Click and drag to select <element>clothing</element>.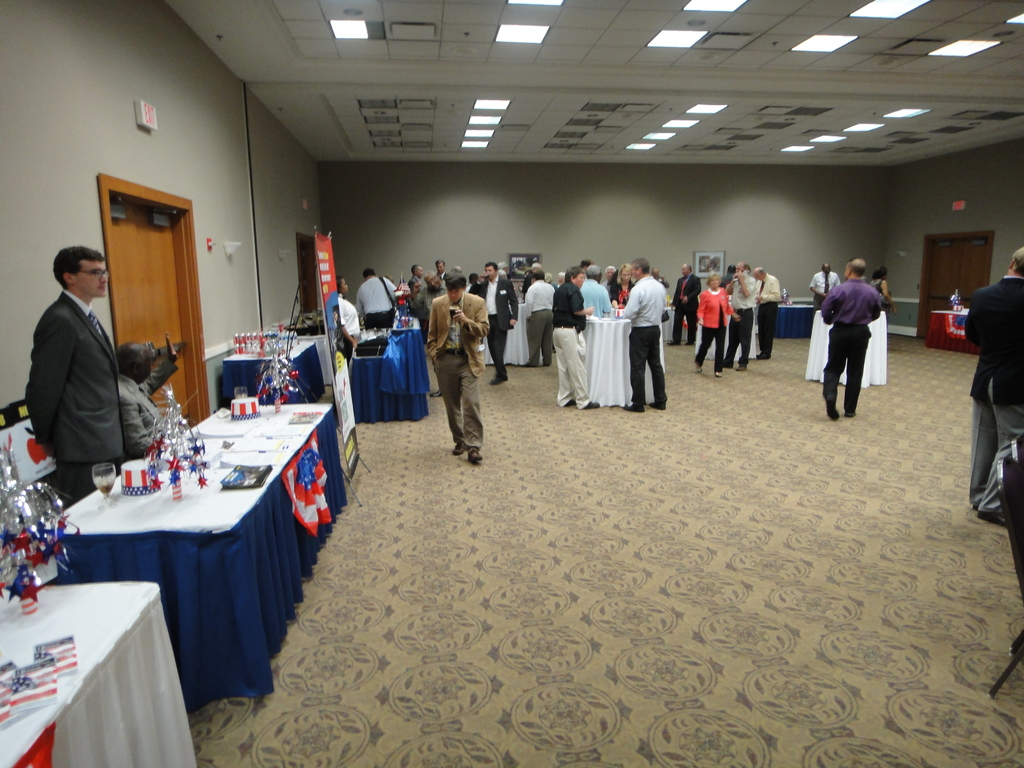
Selection: {"left": 622, "top": 271, "right": 666, "bottom": 409}.
